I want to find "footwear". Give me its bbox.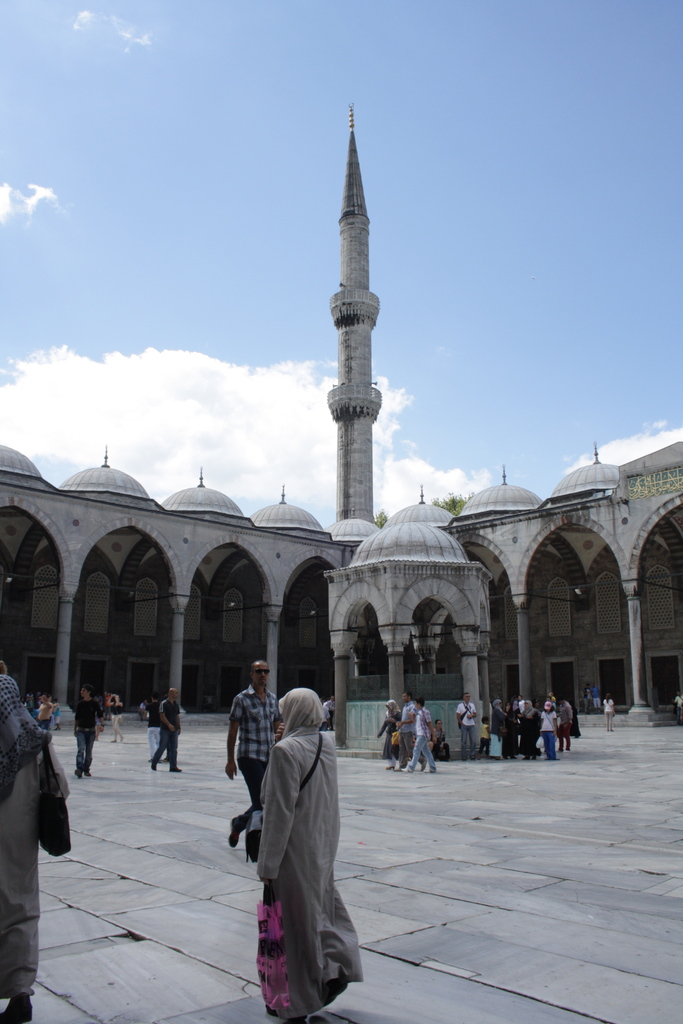
box(523, 755, 527, 762).
